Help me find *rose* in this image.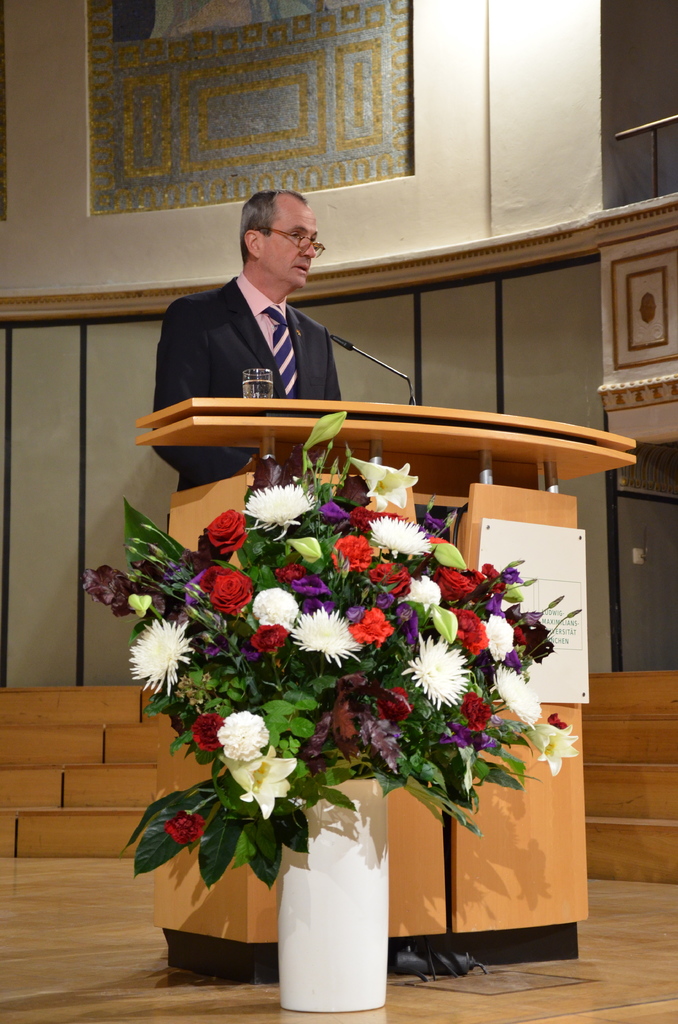
Found it: l=470, t=568, r=492, b=596.
